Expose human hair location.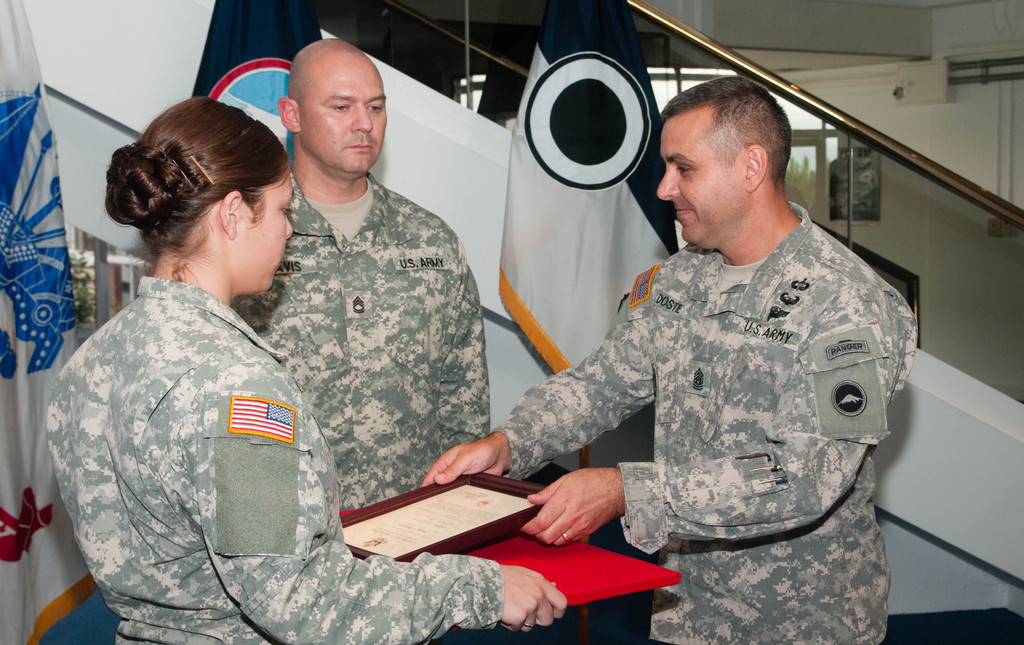
Exposed at (x1=100, y1=93, x2=276, y2=291).
